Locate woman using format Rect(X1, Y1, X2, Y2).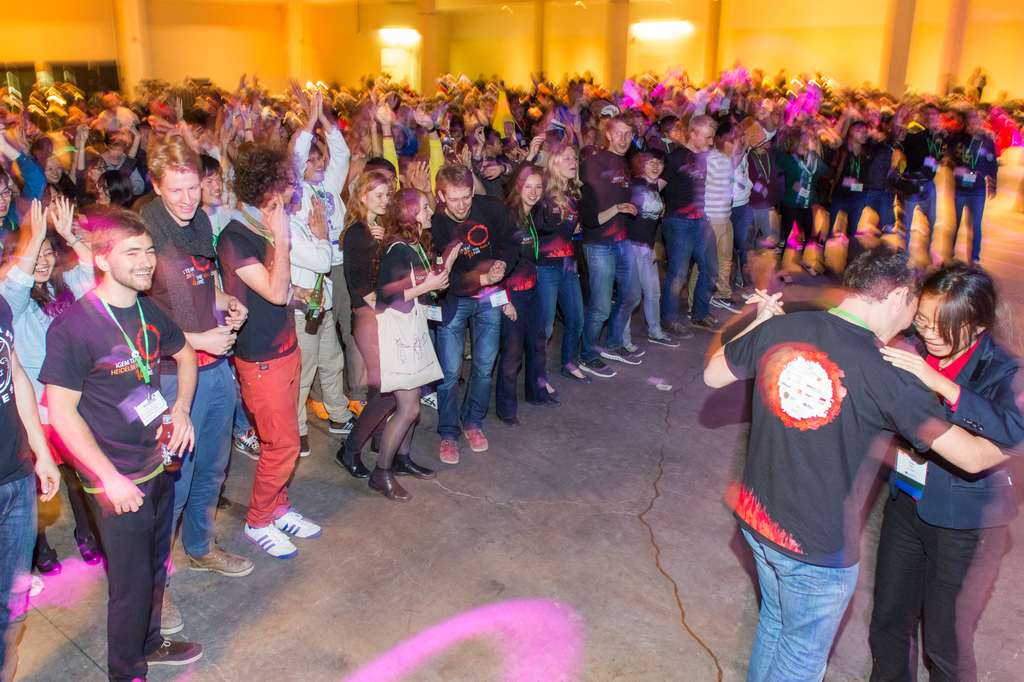
Rect(744, 265, 1023, 681).
